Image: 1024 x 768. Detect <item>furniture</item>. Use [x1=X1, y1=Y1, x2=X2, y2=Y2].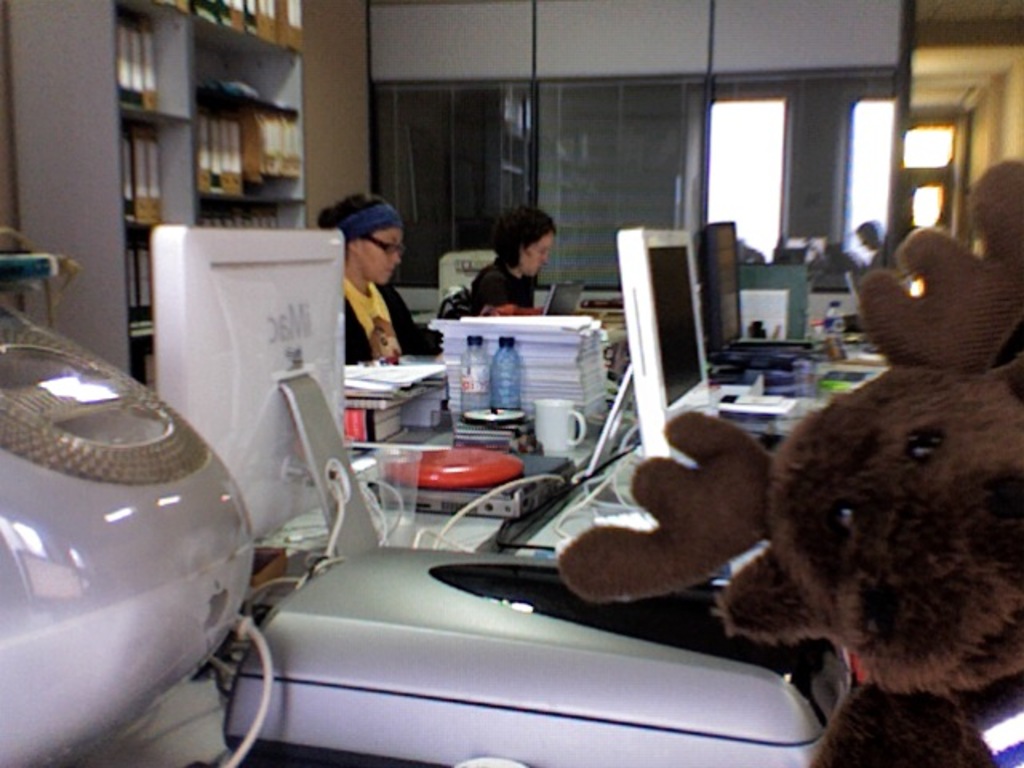
[x1=6, y1=0, x2=309, y2=386].
